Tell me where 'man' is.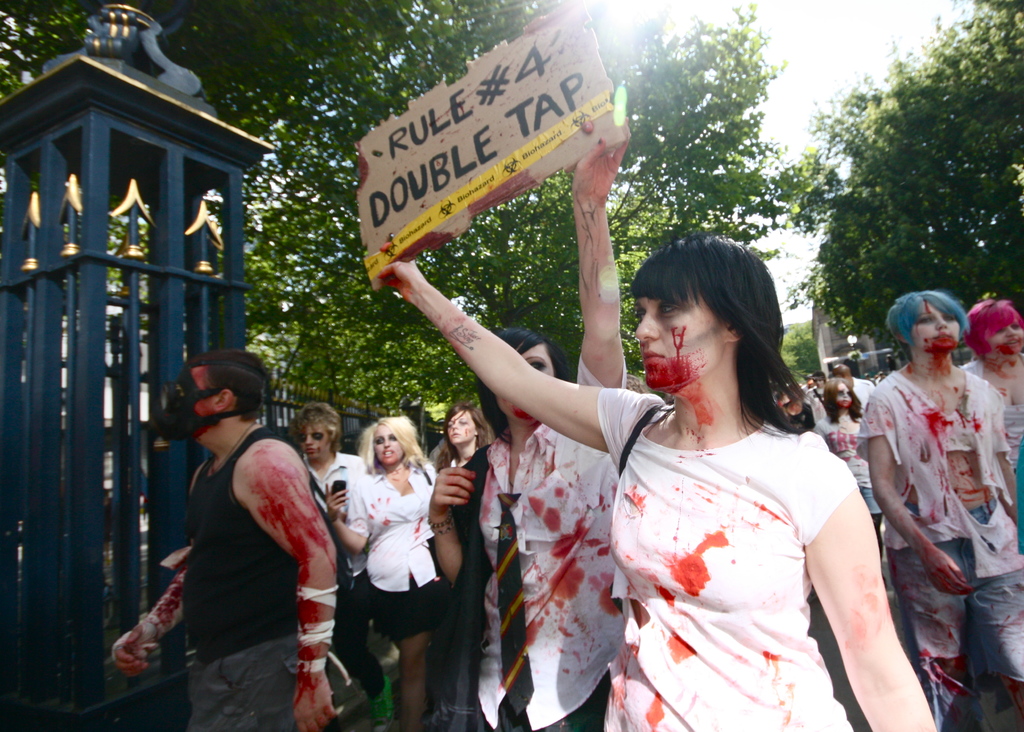
'man' is at rect(140, 341, 368, 728).
